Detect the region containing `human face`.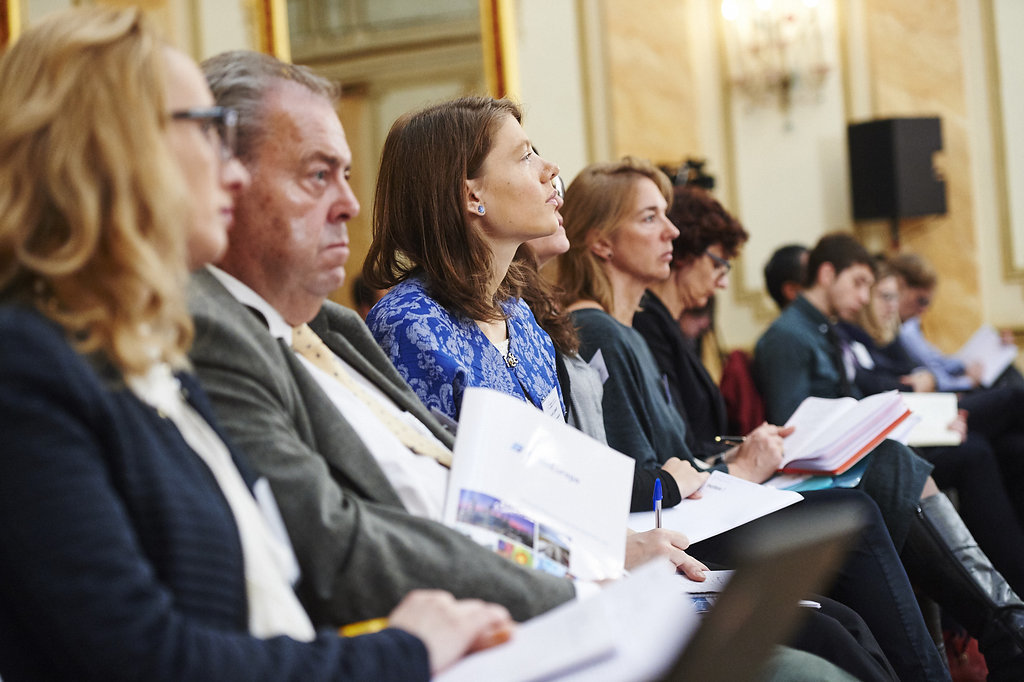
161, 48, 246, 262.
